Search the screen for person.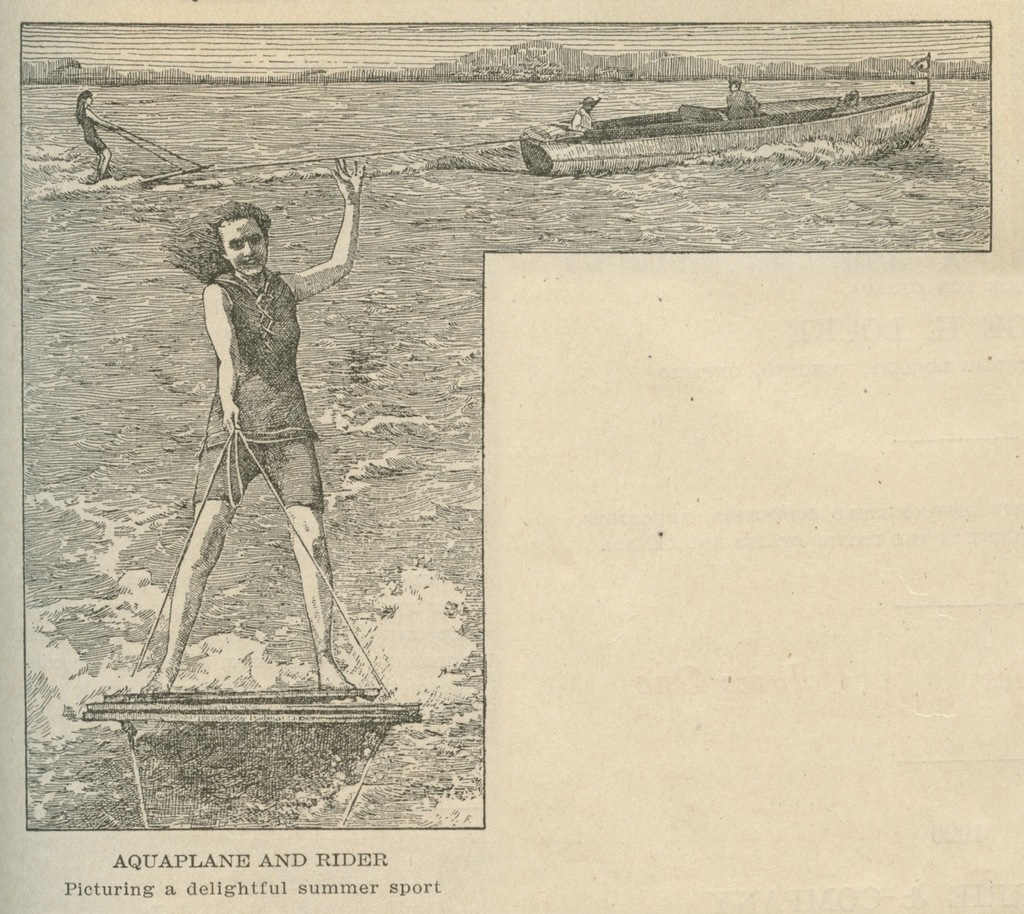
Found at 78,92,127,176.
